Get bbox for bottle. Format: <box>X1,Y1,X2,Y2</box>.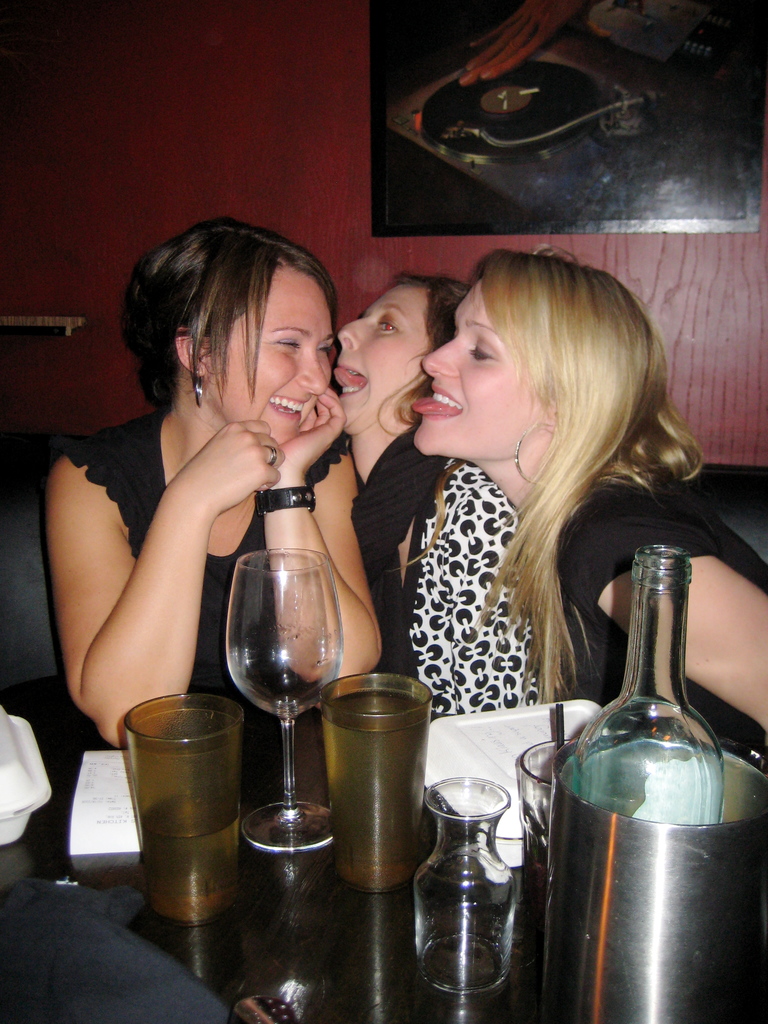
<box>568,540,721,828</box>.
